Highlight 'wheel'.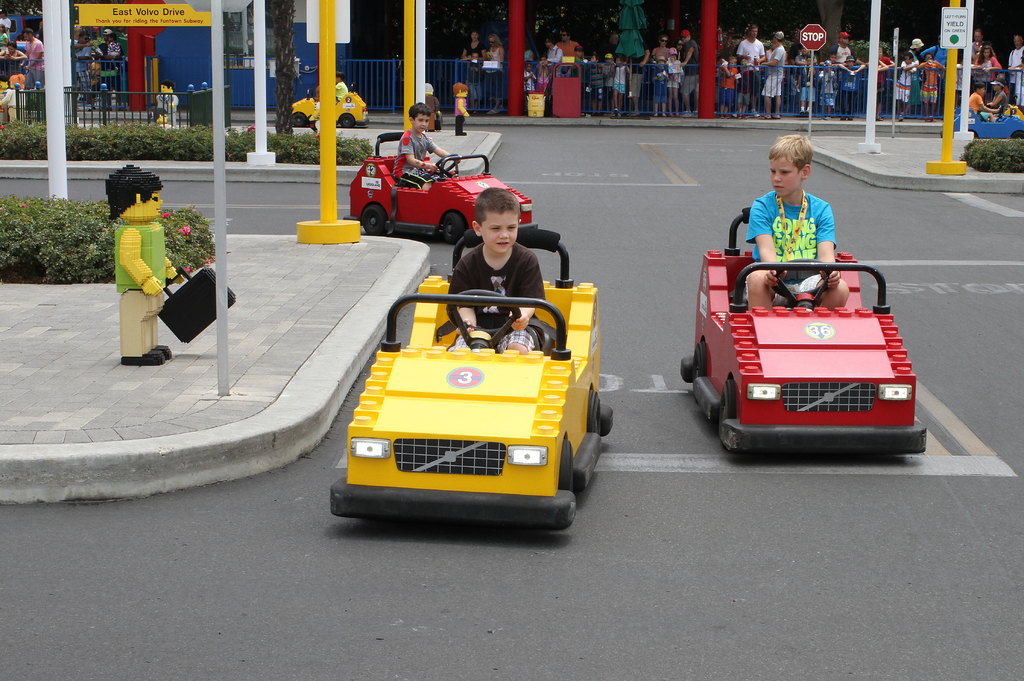
Highlighted region: Rect(341, 114, 356, 125).
